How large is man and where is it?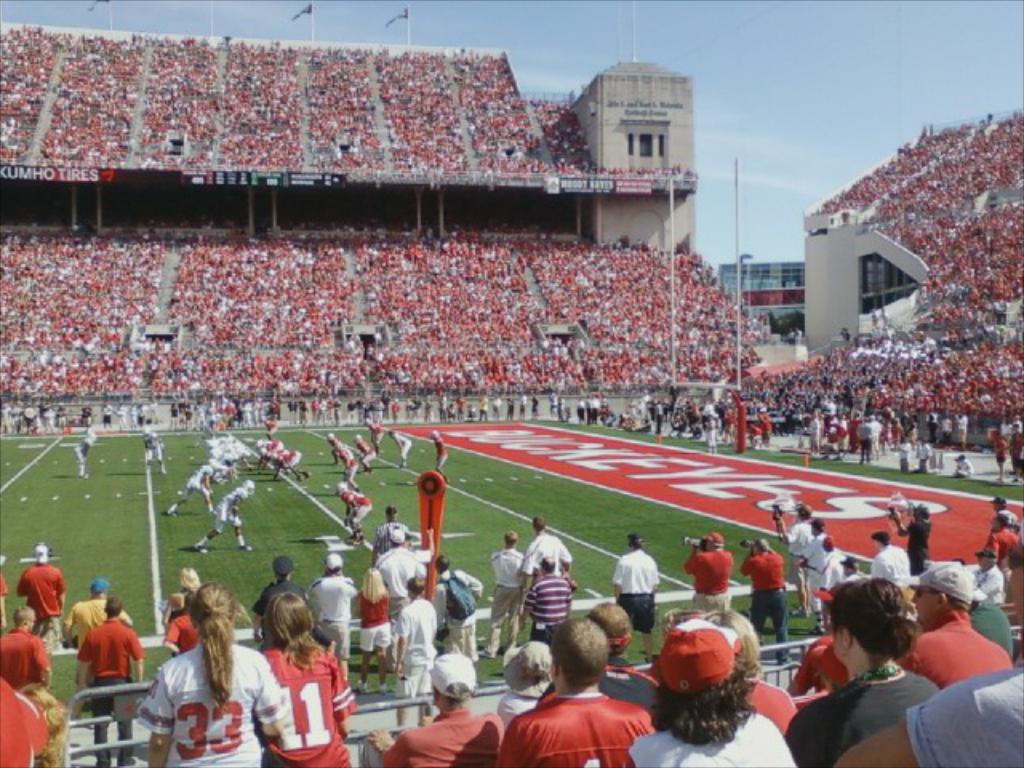
Bounding box: x1=523 y1=558 x2=579 y2=648.
